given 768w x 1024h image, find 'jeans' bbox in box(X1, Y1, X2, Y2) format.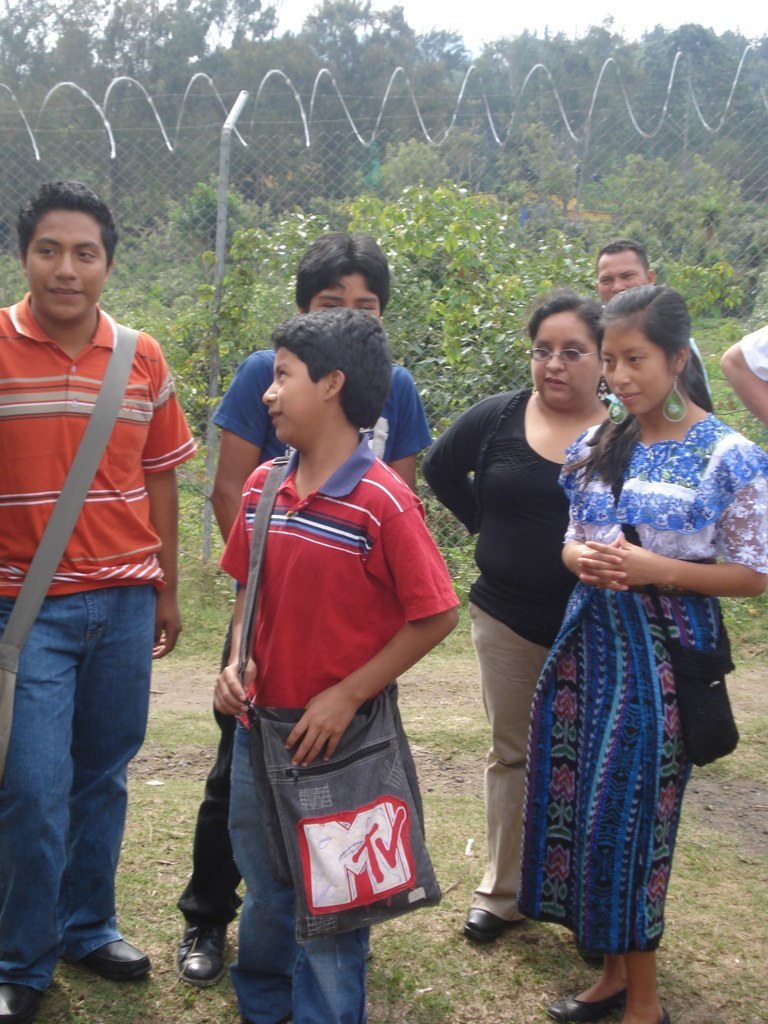
box(229, 714, 379, 1023).
